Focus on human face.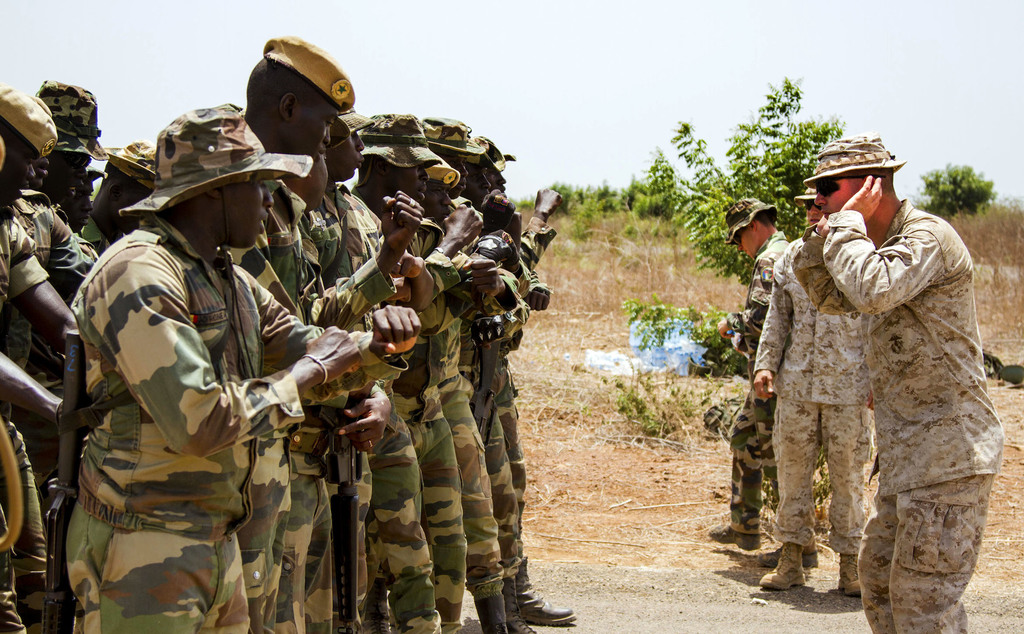
Focused at crop(326, 131, 365, 184).
